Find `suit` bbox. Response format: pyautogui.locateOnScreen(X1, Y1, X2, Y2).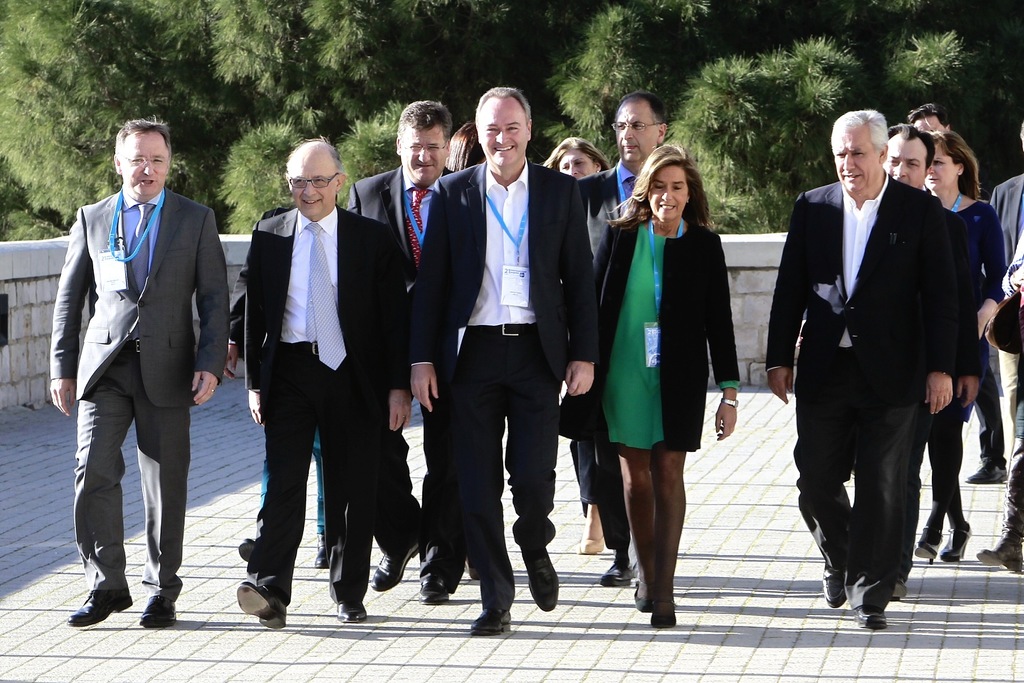
pyautogui.locateOnScreen(576, 158, 636, 552).
